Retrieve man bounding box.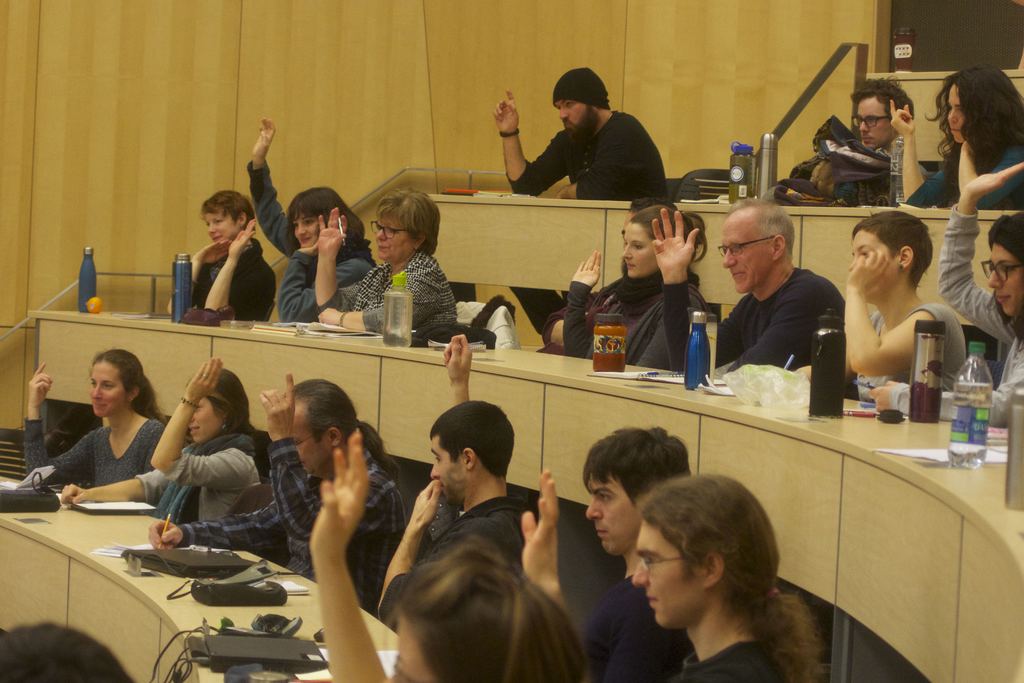
Bounding box: box(853, 74, 929, 206).
